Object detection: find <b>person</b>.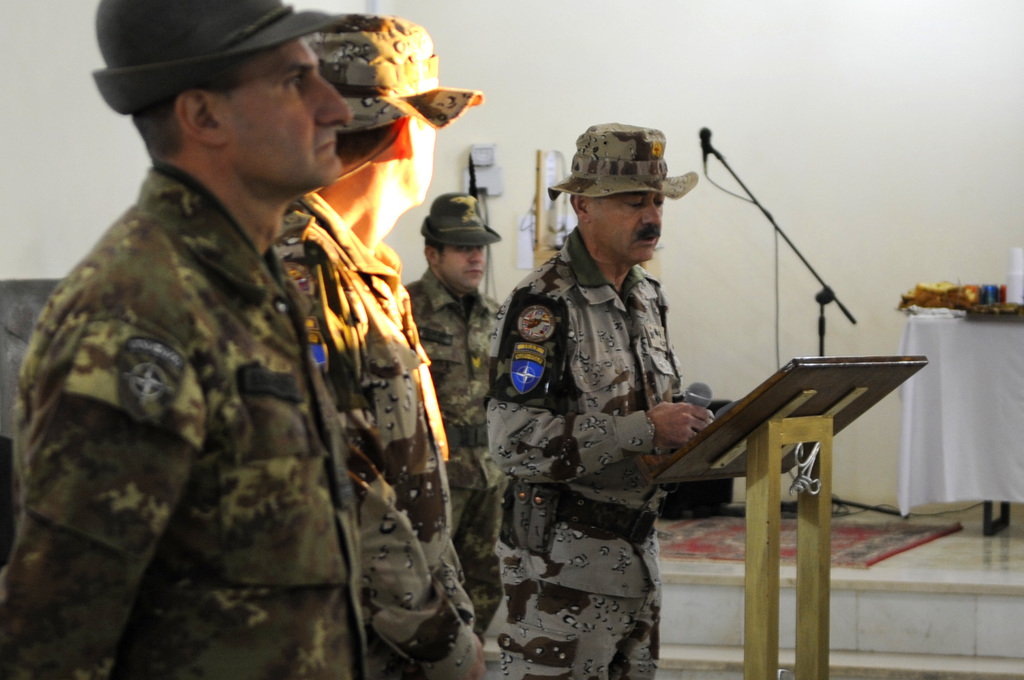
<box>0,0,369,679</box>.
